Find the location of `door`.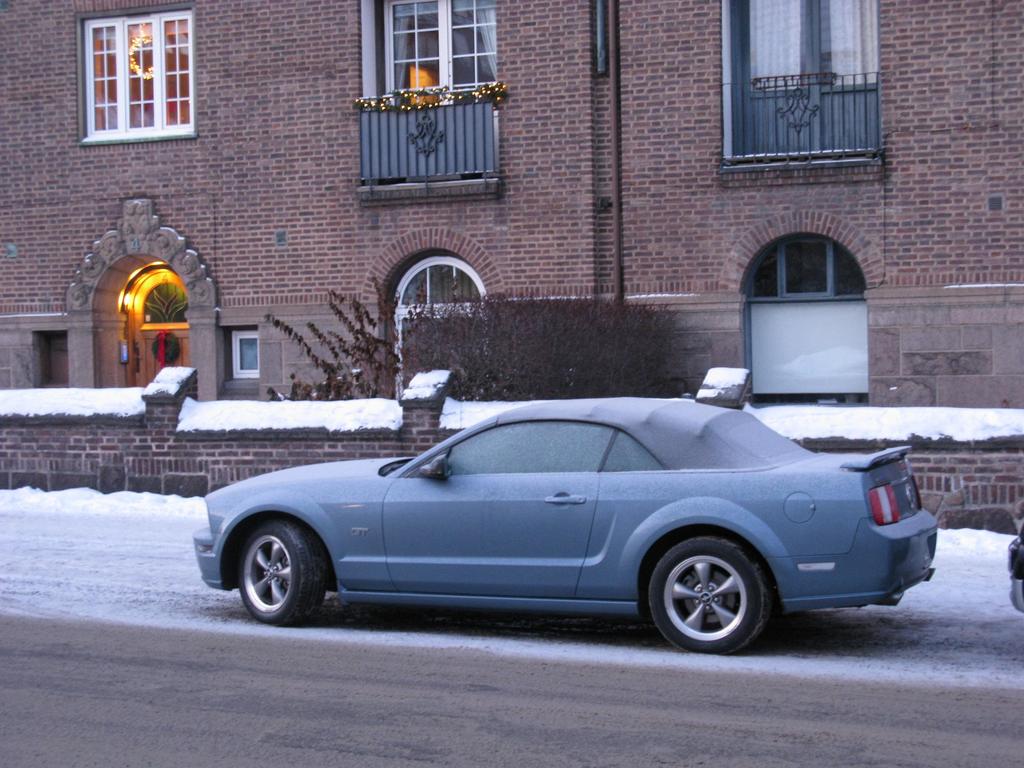
Location: [129,332,204,385].
